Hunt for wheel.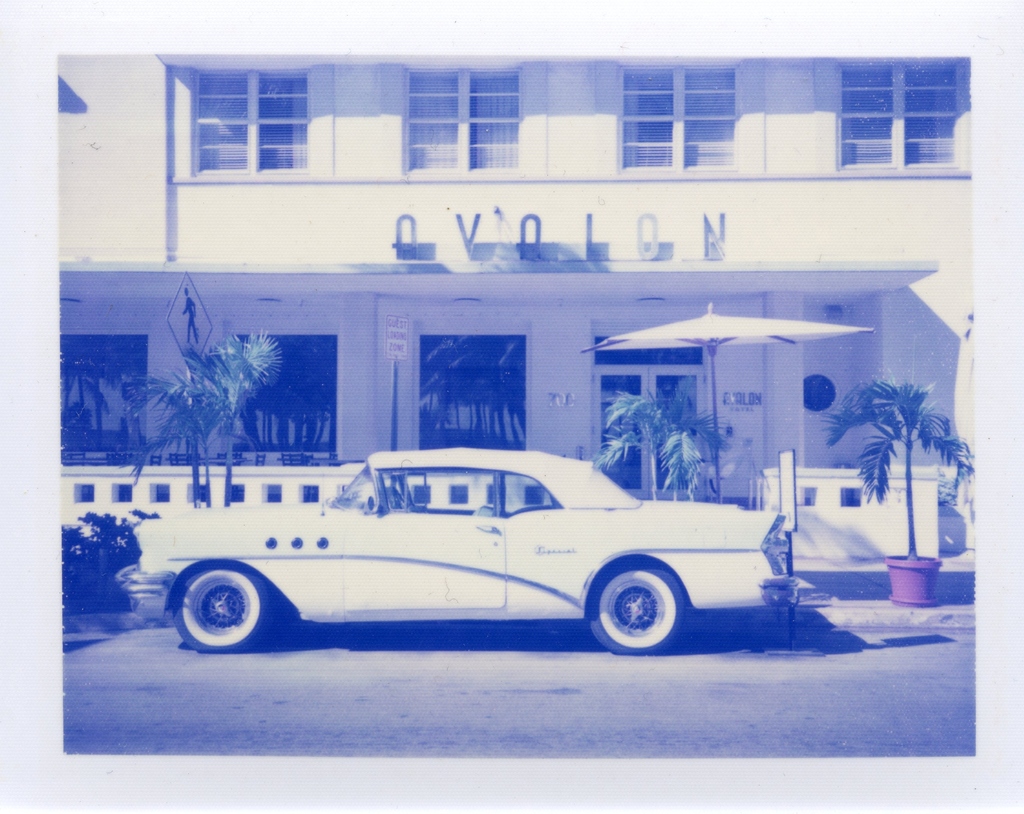
Hunted down at rect(584, 562, 685, 655).
